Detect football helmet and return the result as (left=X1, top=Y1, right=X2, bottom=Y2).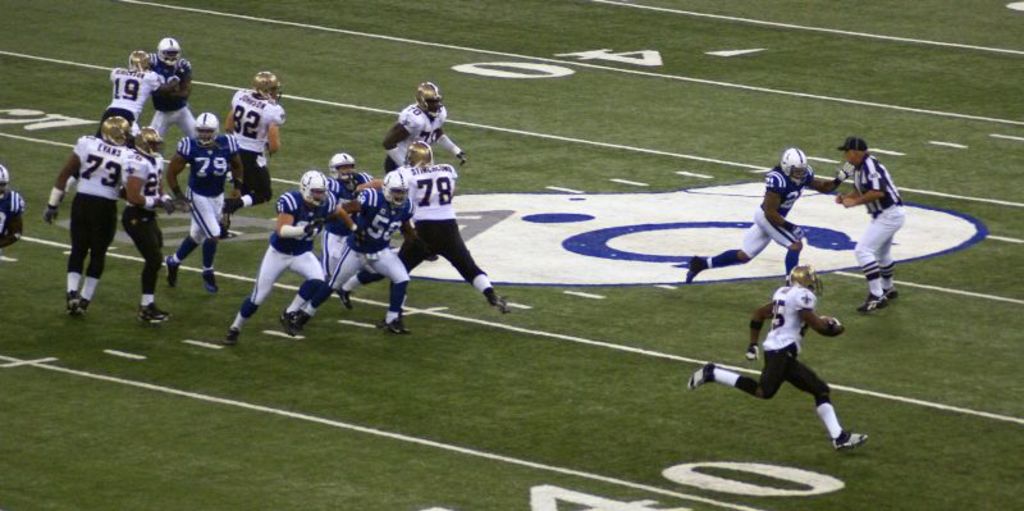
(left=412, top=77, right=458, bottom=122).
